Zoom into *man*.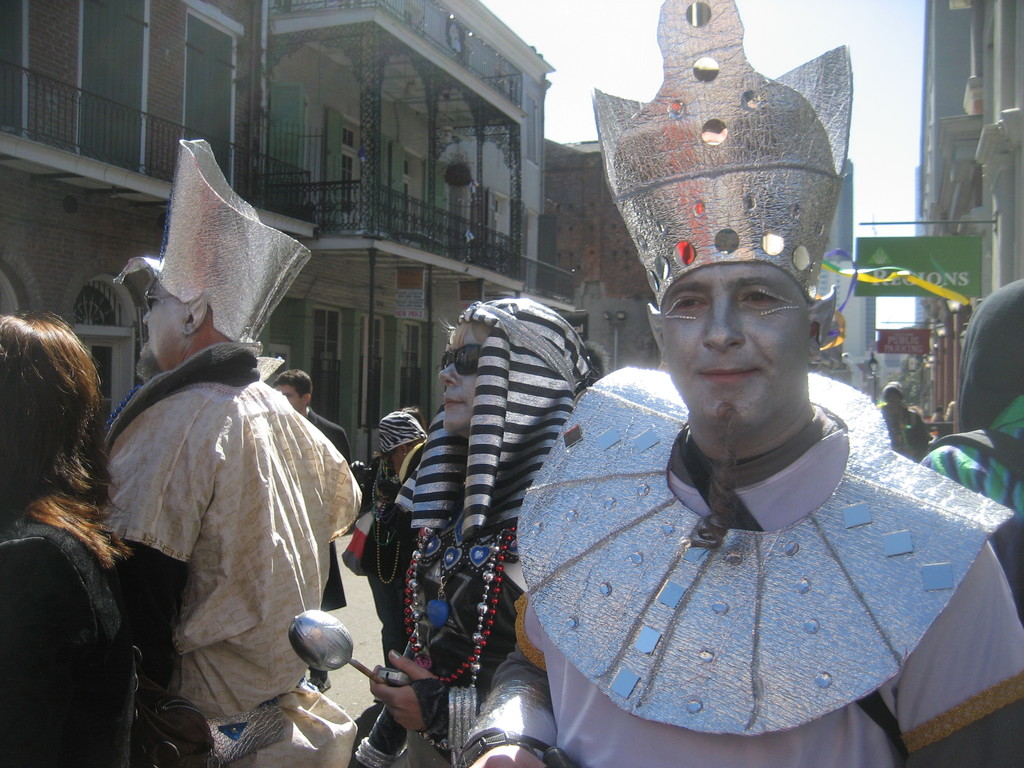
Zoom target: pyautogui.locateOnScreen(876, 383, 932, 460).
